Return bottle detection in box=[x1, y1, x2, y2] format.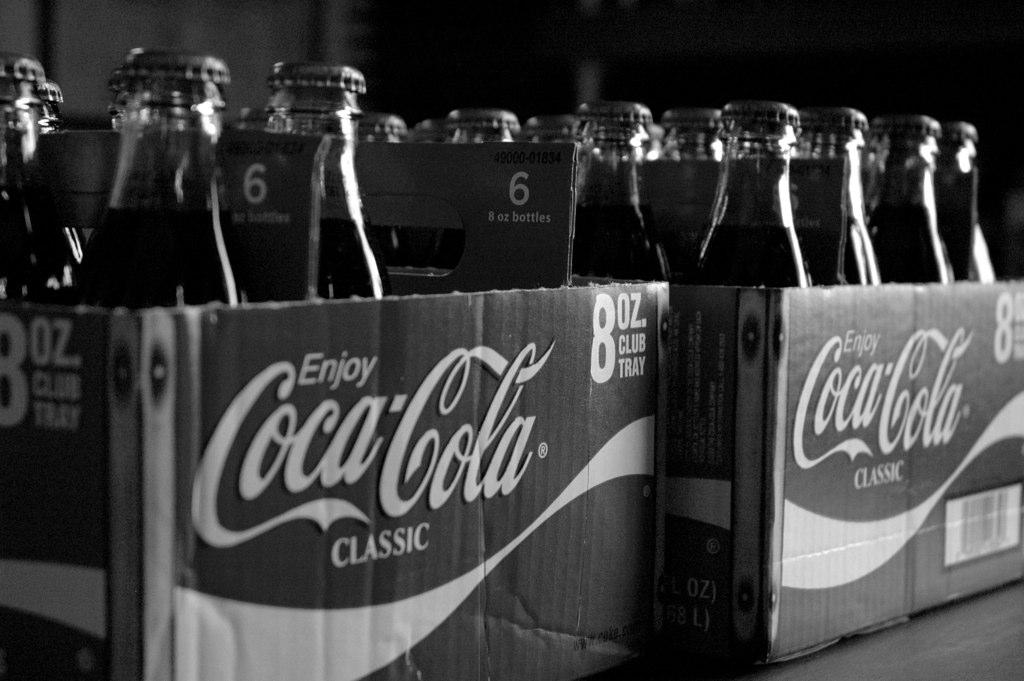
box=[860, 125, 901, 244].
